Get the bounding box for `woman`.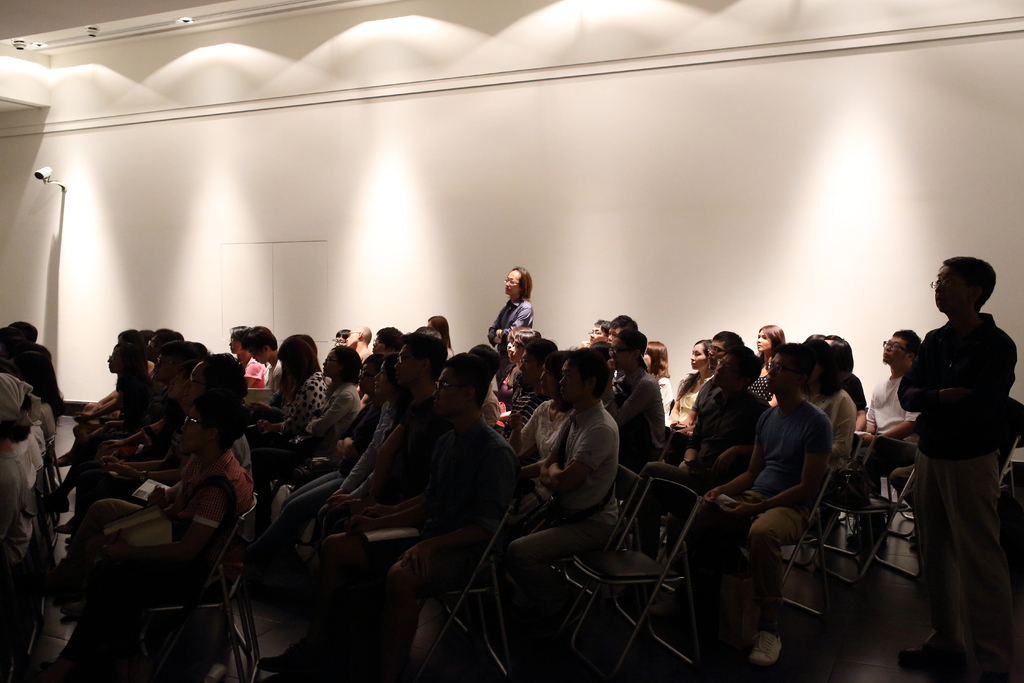
Rect(428, 315, 456, 360).
